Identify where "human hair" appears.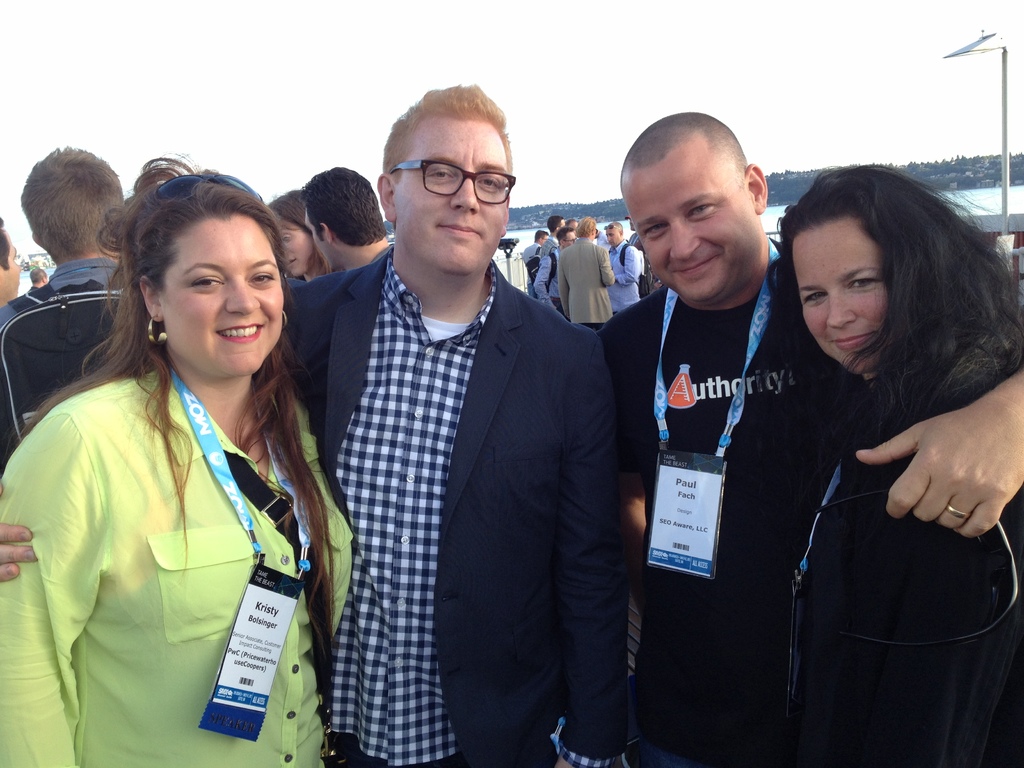
Appears at (534,229,547,241).
